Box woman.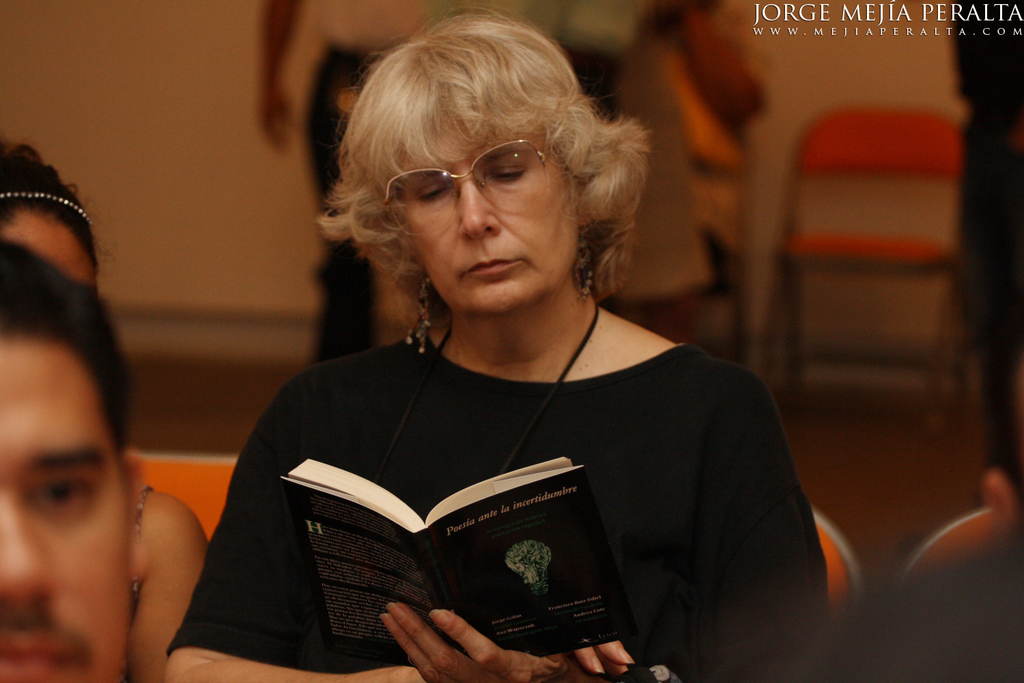
<region>162, 12, 838, 682</region>.
